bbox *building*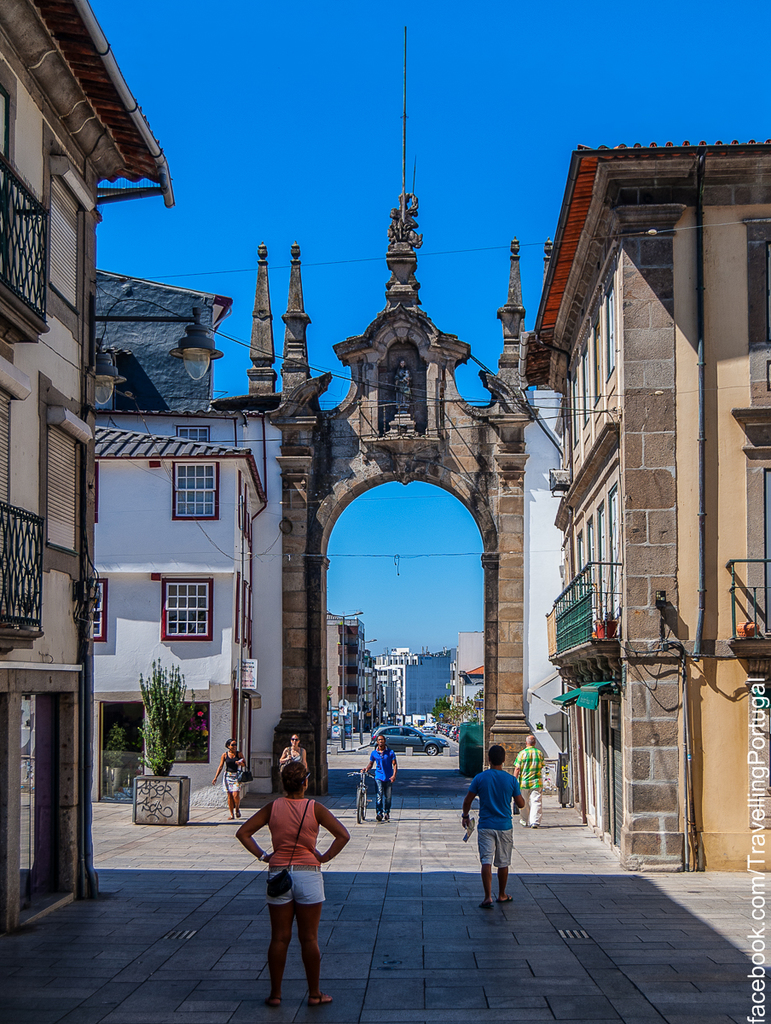
517,138,770,874
